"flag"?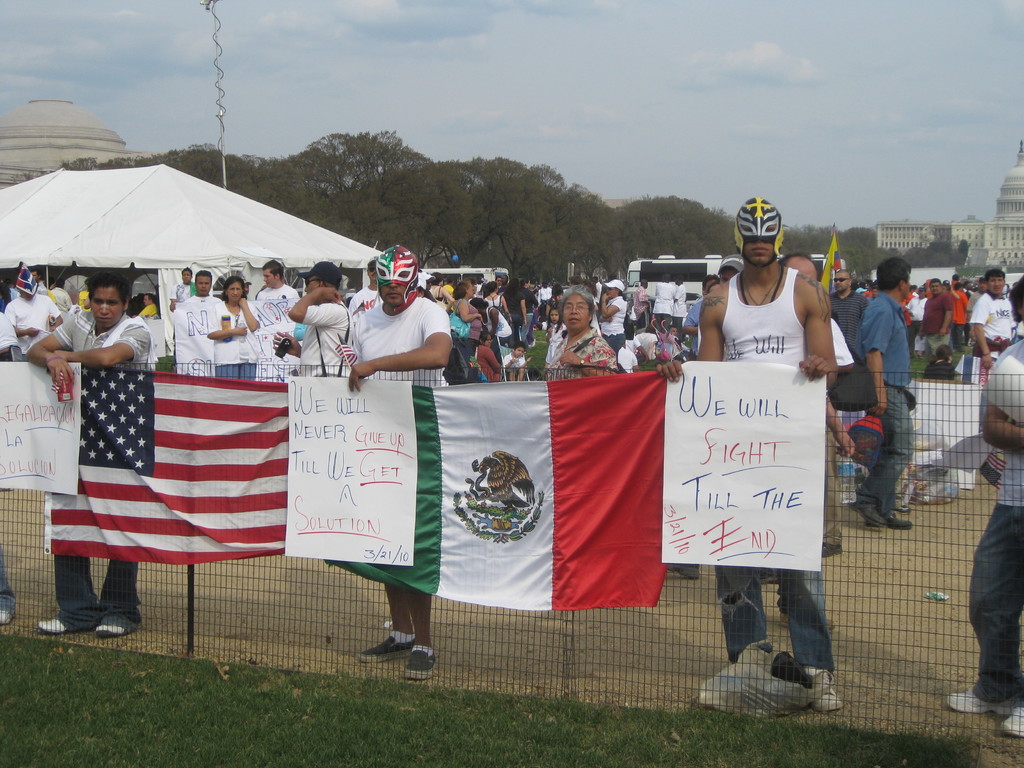
<box>280,372,671,609</box>
